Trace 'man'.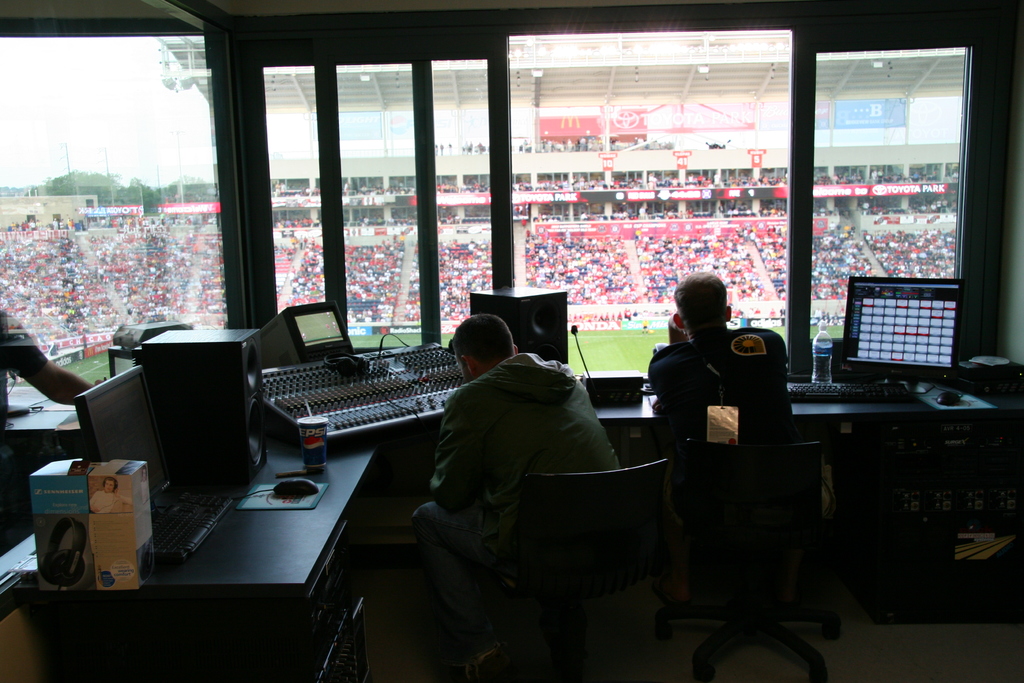
Traced to Rect(0, 293, 107, 556).
